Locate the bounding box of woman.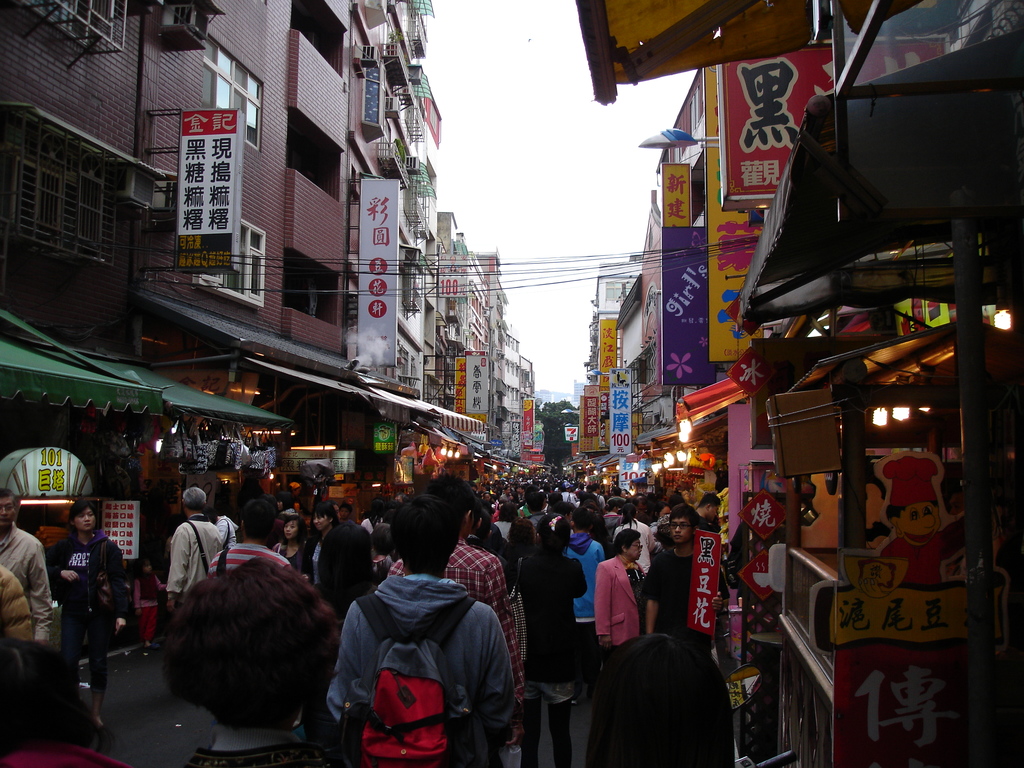
Bounding box: 52/499/132/732.
